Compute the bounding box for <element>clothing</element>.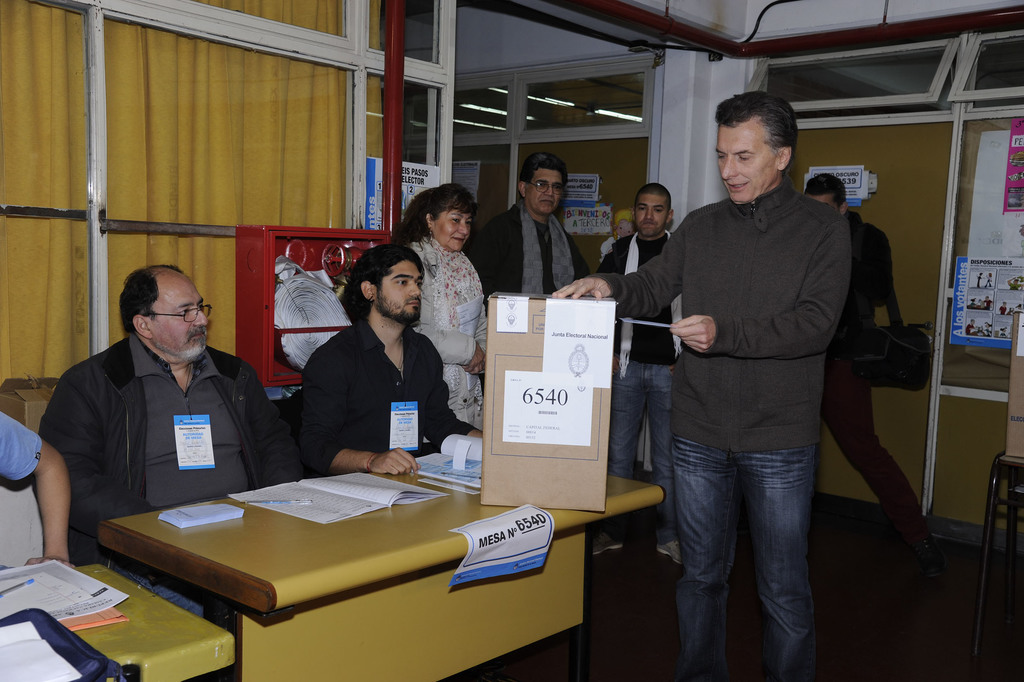
x1=466, y1=197, x2=597, y2=309.
